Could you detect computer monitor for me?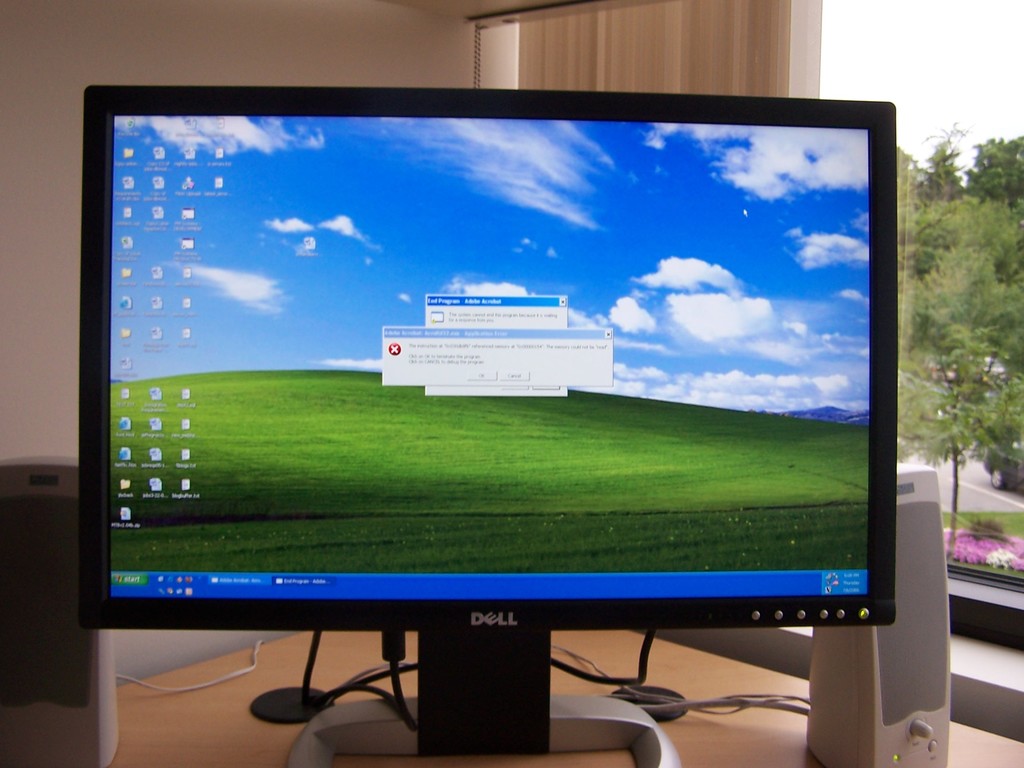
Detection result: [71, 81, 899, 767].
